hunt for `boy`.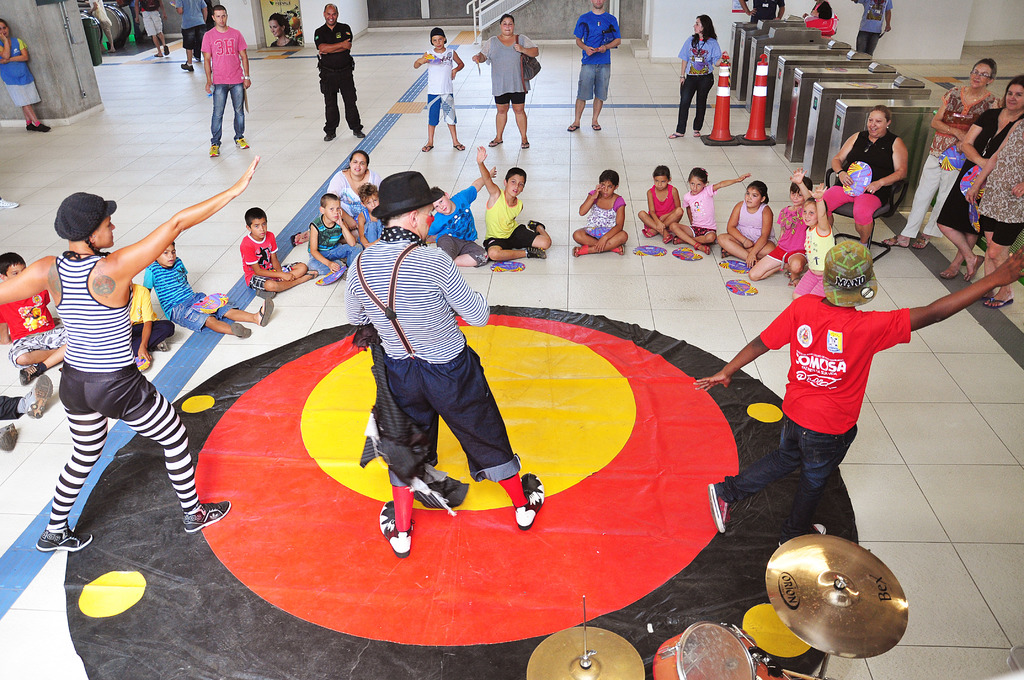
Hunted down at (4,243,99,374).
